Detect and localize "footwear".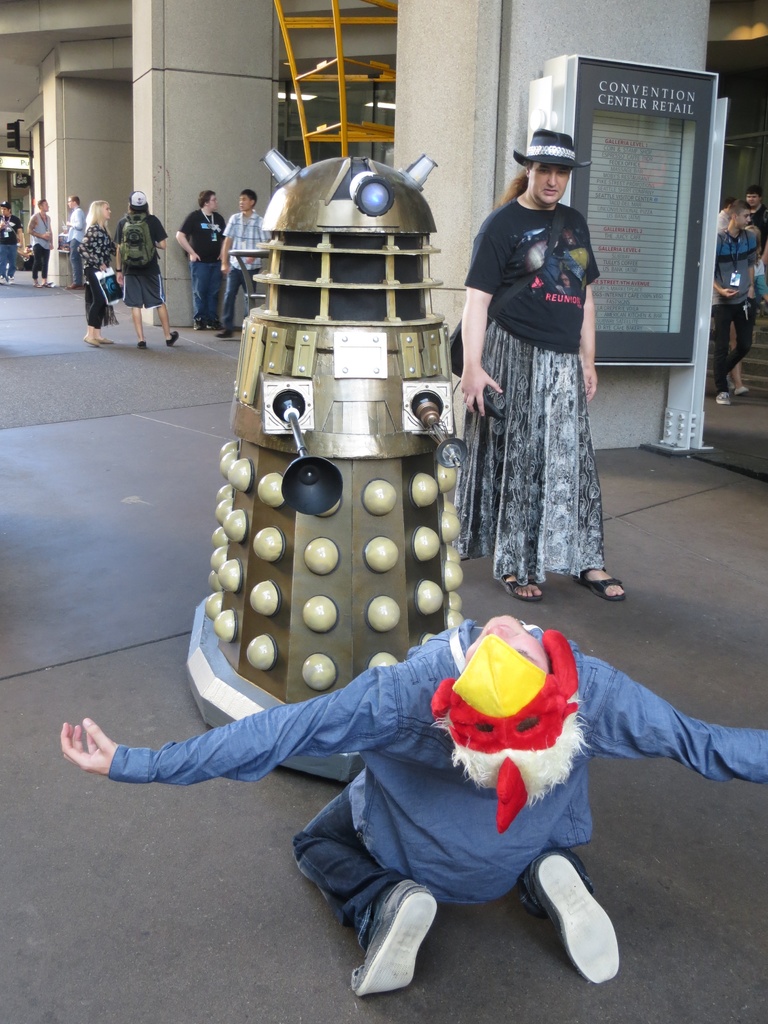
Localized at bbox(205, 315, 221, 329).
